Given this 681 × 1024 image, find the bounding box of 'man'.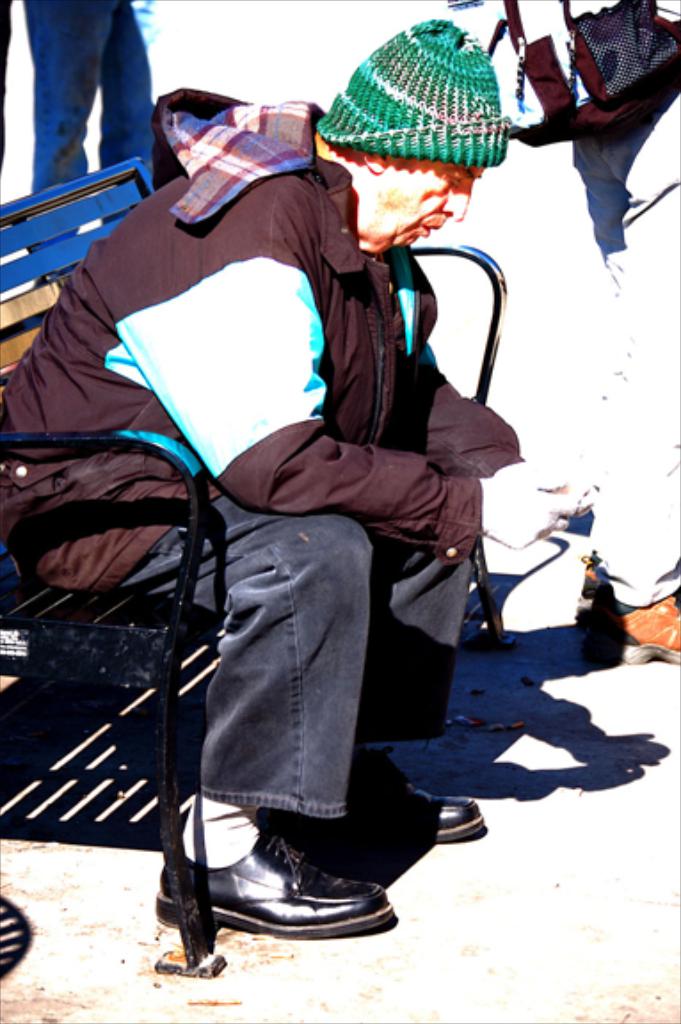
left=0, top=4, right=519, bottom=932.
